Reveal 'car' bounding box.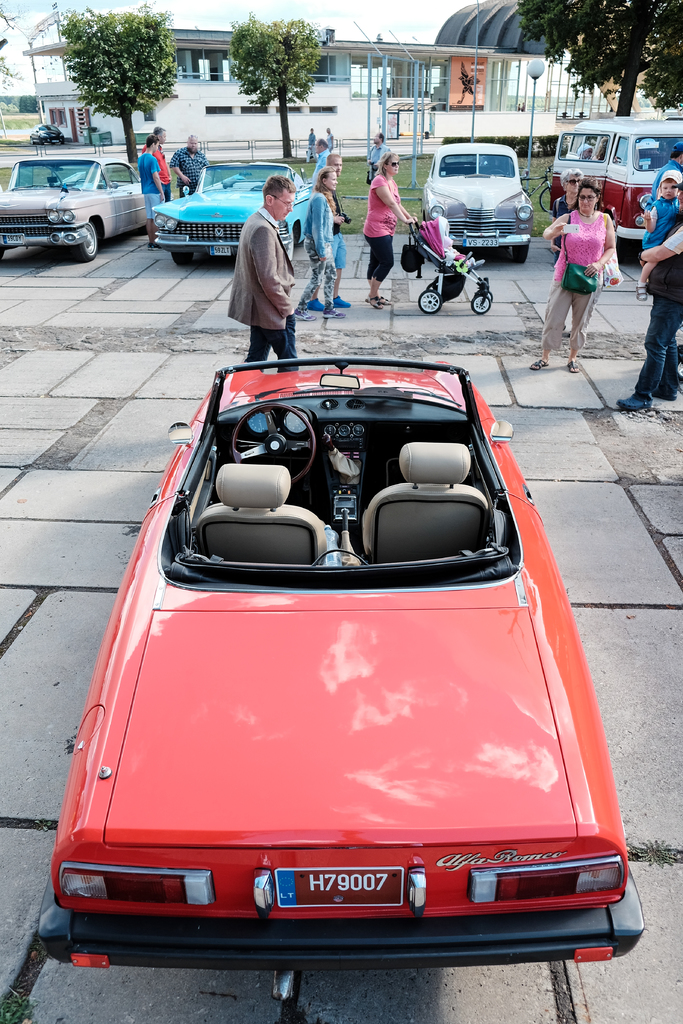
Revealed: {"x1": 48, "y1": 364, "x2": 618, "y2": 986}.
